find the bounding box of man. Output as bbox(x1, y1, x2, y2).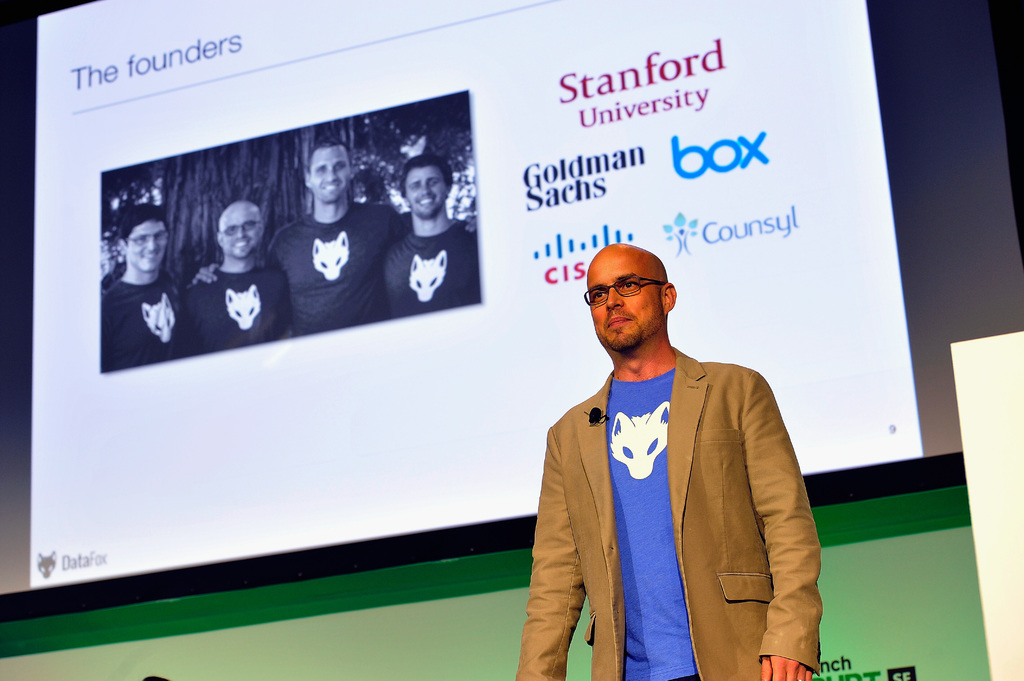
bbox(100, 204, 193, 374).
